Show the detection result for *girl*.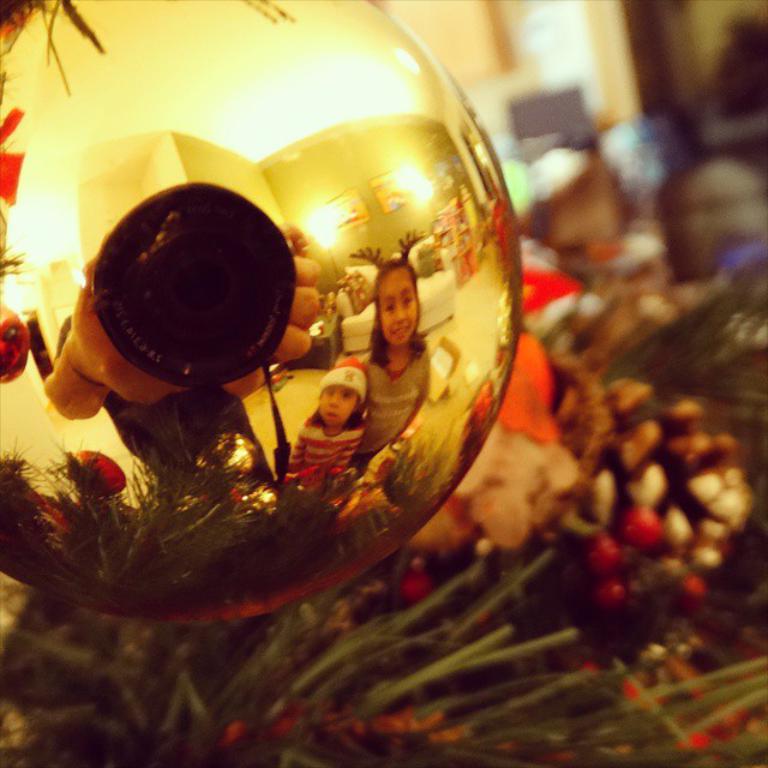
[360,259,433,480].
